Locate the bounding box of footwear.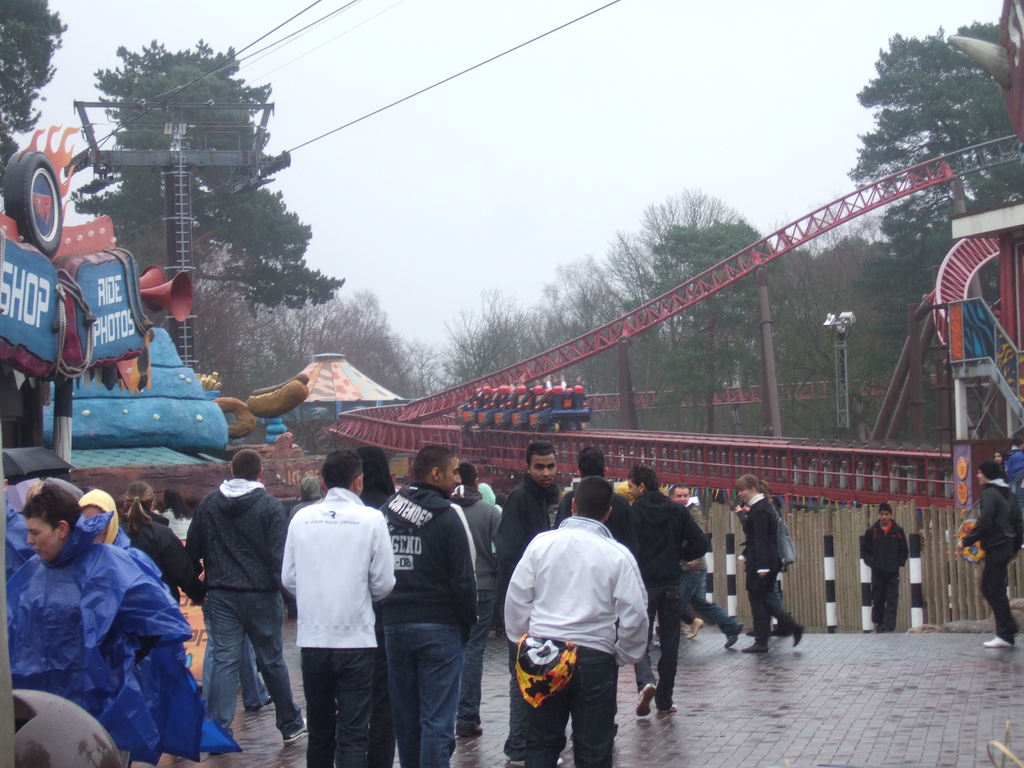
Bounding box: 659, 700, 680, 714.
